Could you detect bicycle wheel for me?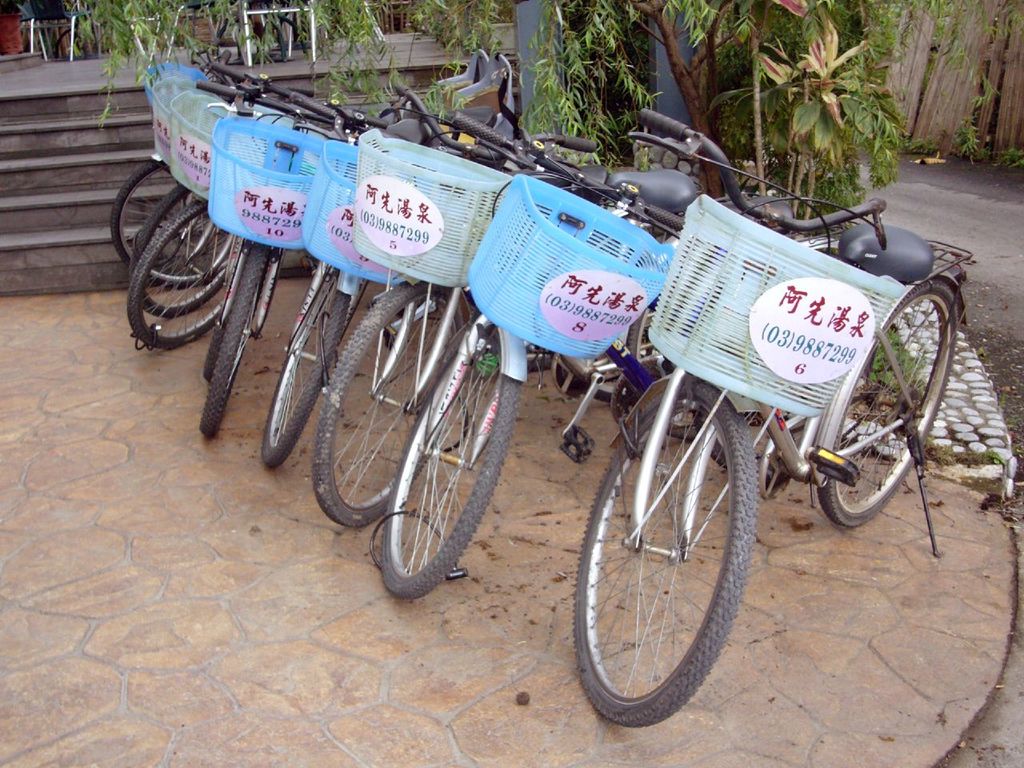
Detection result: [626,303,702,441].
